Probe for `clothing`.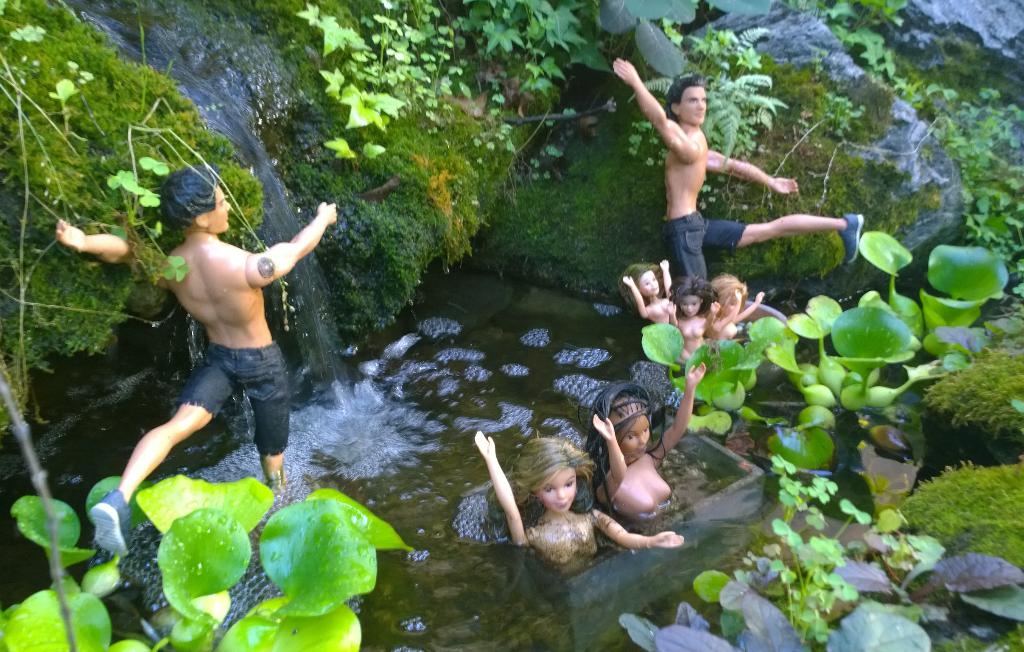
Probe result: (x1=666, y1=202, x2=737, y2=298).
